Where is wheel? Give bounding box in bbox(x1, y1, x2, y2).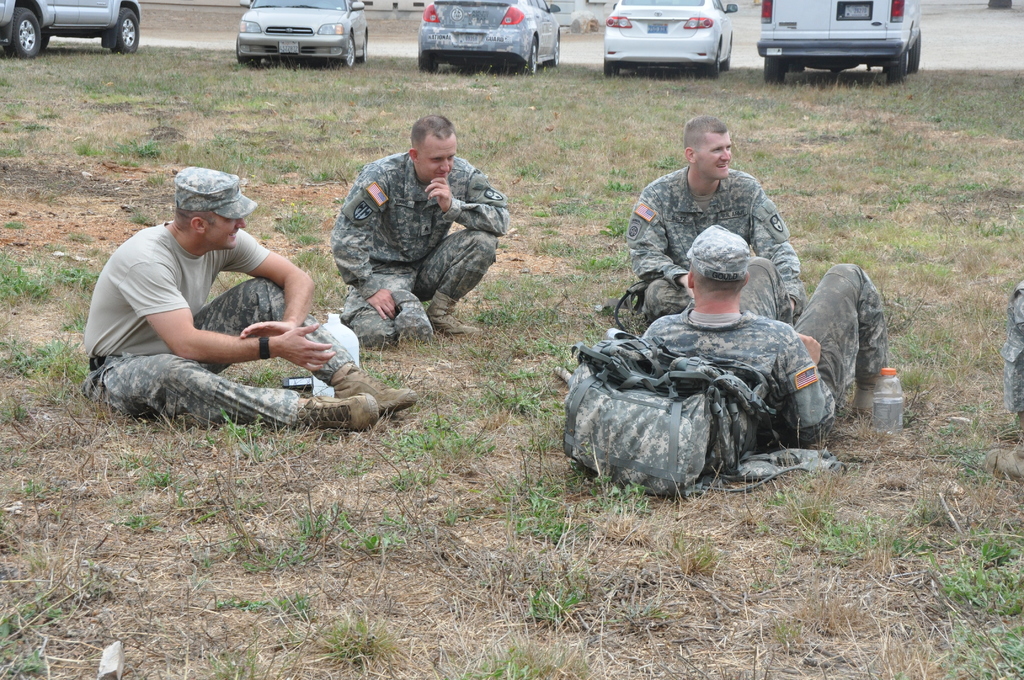
bbox(119, 9, 141, 49).
